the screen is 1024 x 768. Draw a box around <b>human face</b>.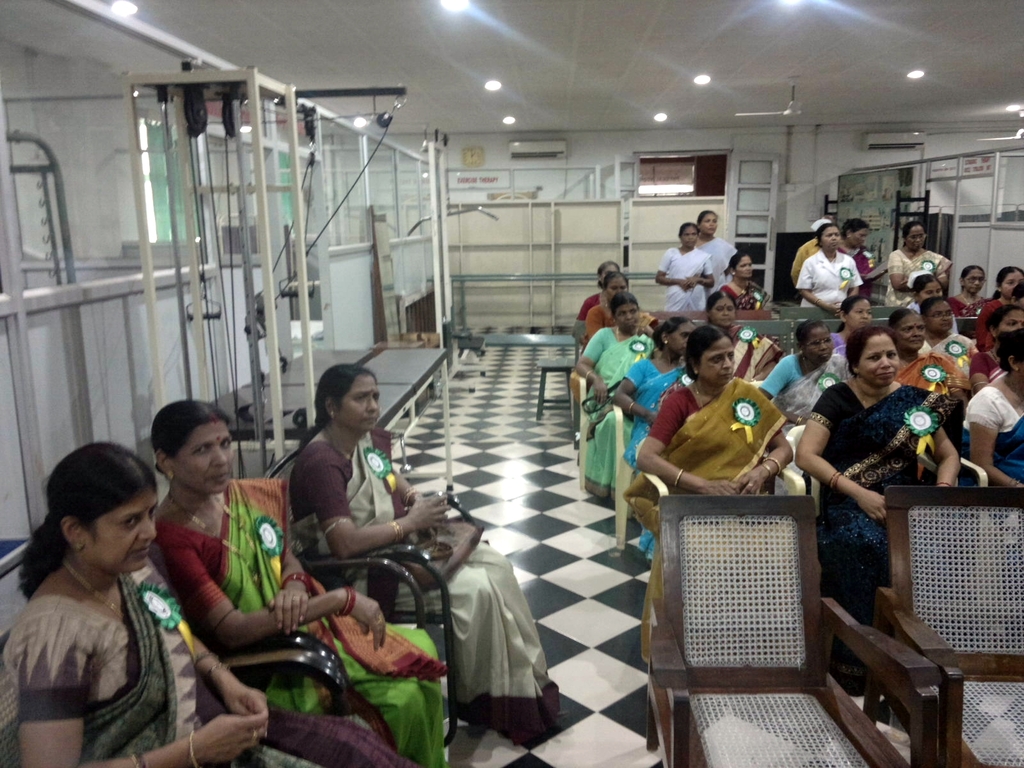
(339, 378, 380, 436).
